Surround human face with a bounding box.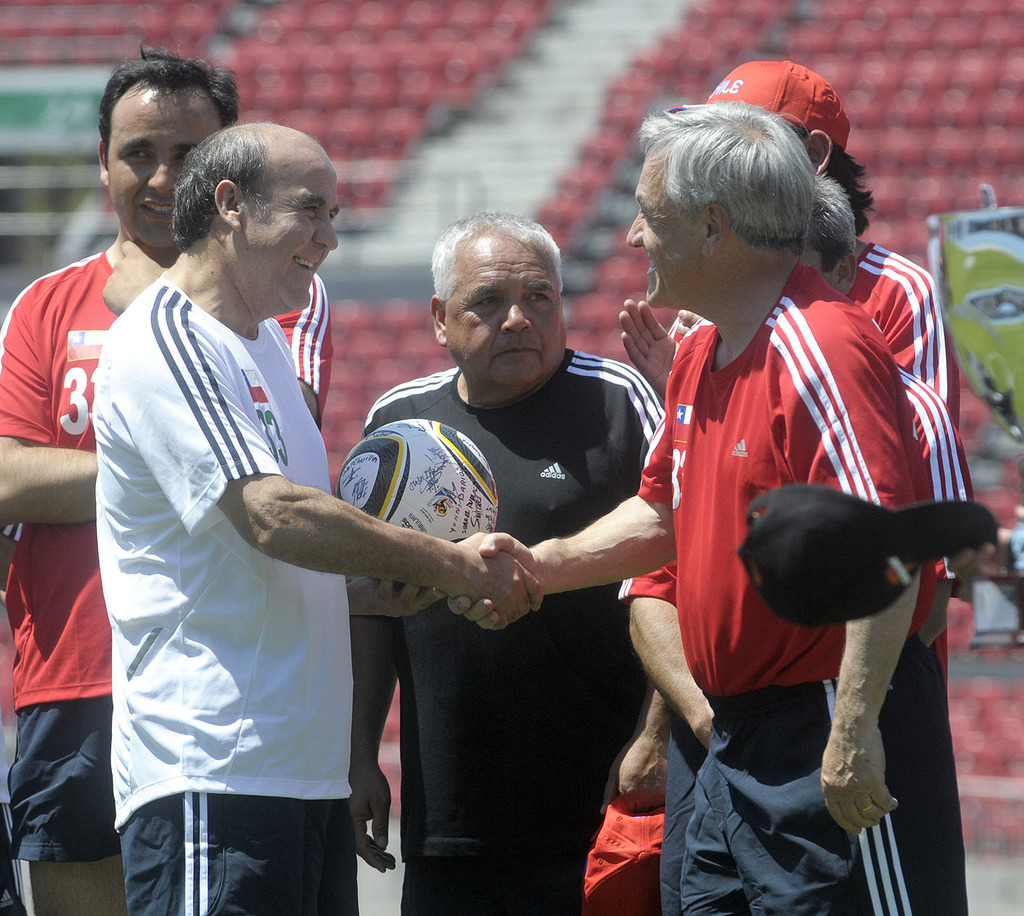
bbox=(238, 155, 348, 306).
